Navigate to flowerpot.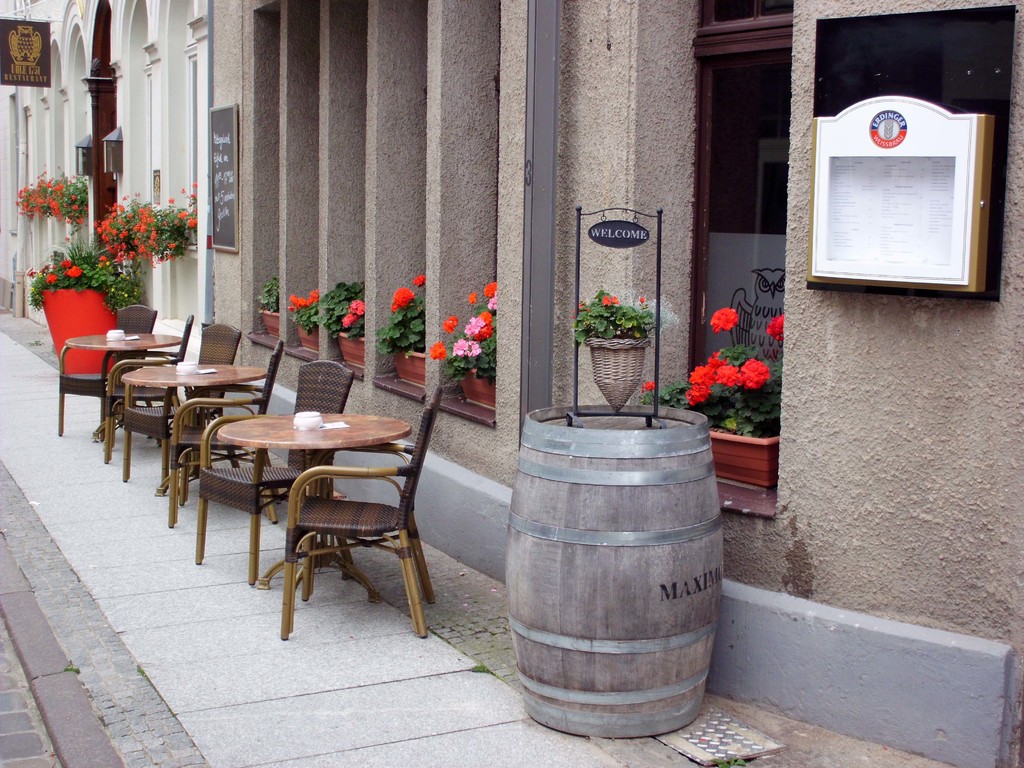
Navigation target: pyautogui.locateOnScreen(460, 366, 495, 410).
